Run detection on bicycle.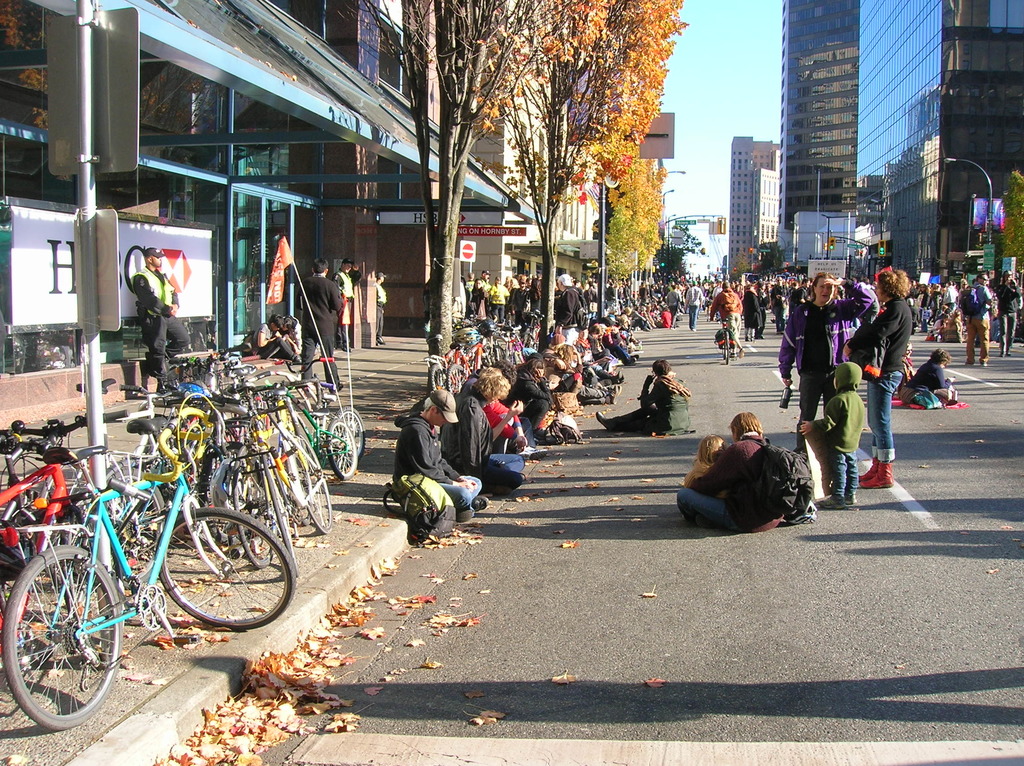
Result: bbox=[441, 331, 473, 391].
